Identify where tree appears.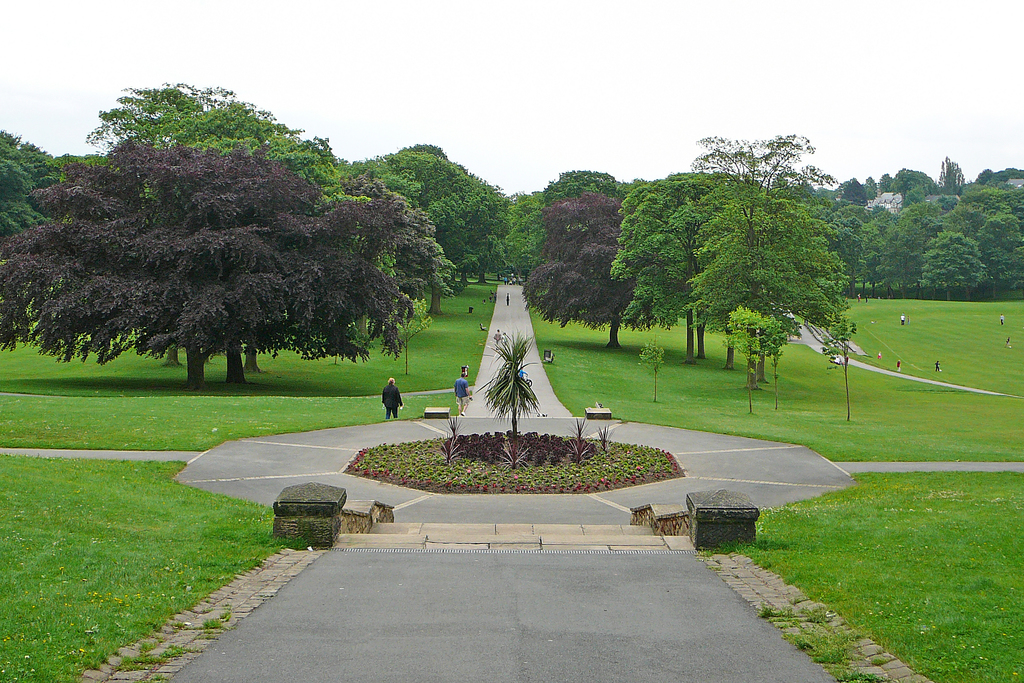
Appears at locate(603, 180, 660, 283).
